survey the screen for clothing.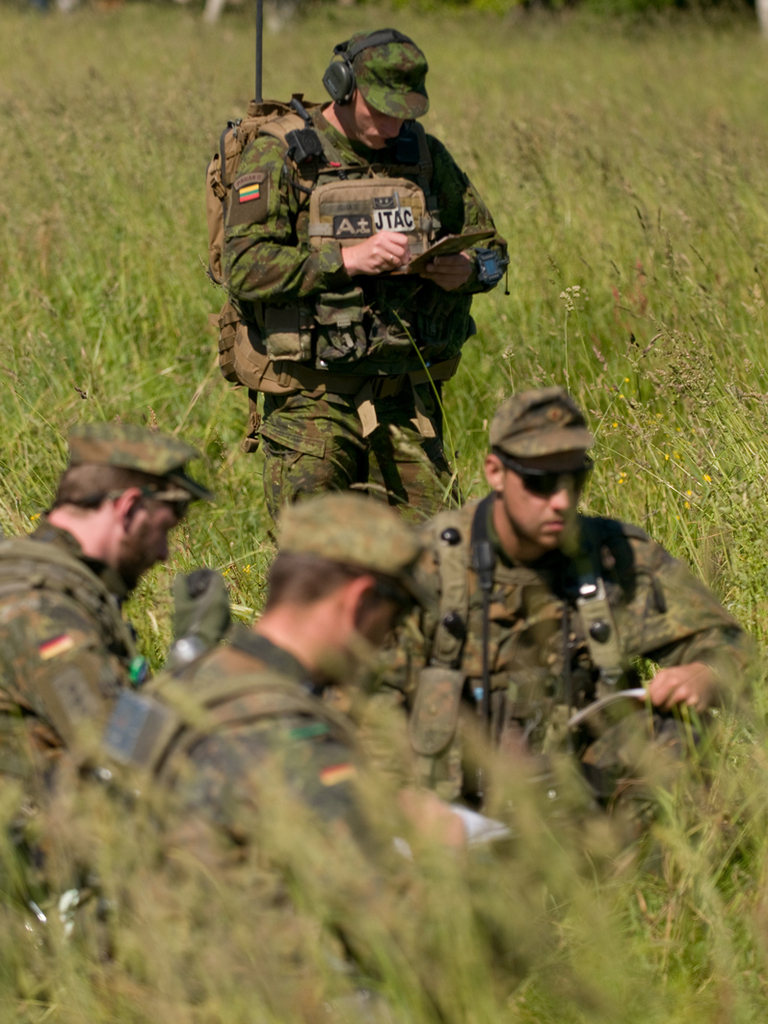
Survey found: [82, 616, 420, 963].
